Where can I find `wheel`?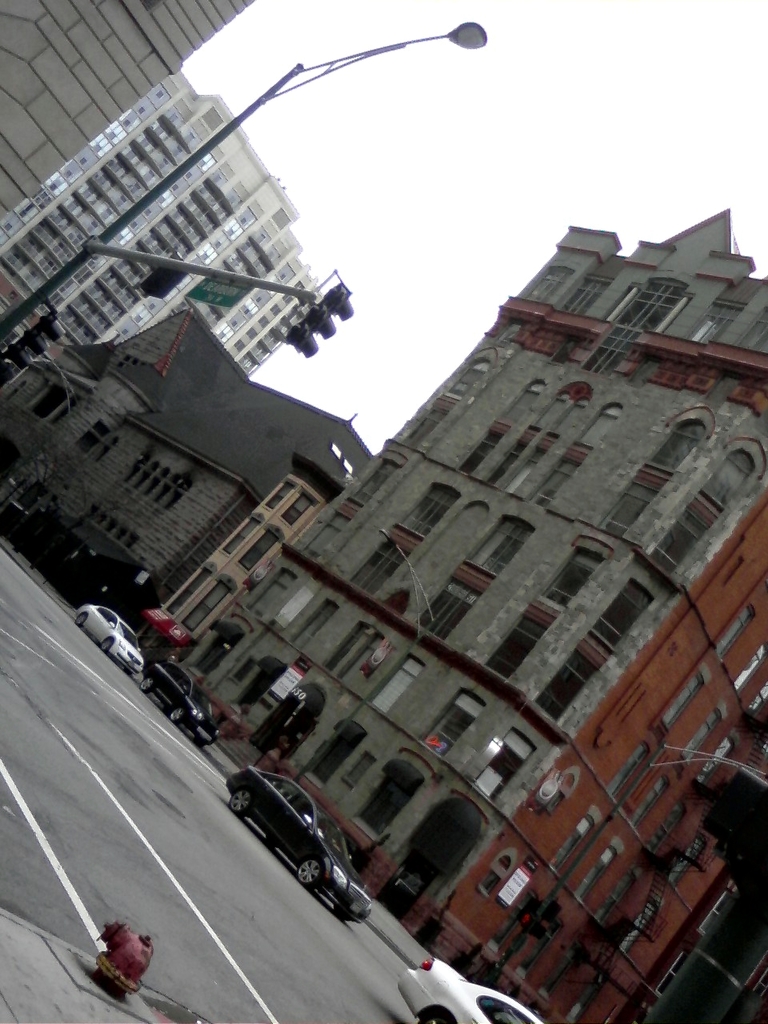
You can find it at {"x1": 102, "y1": 640, "x2": 114, "y2": 653}.
